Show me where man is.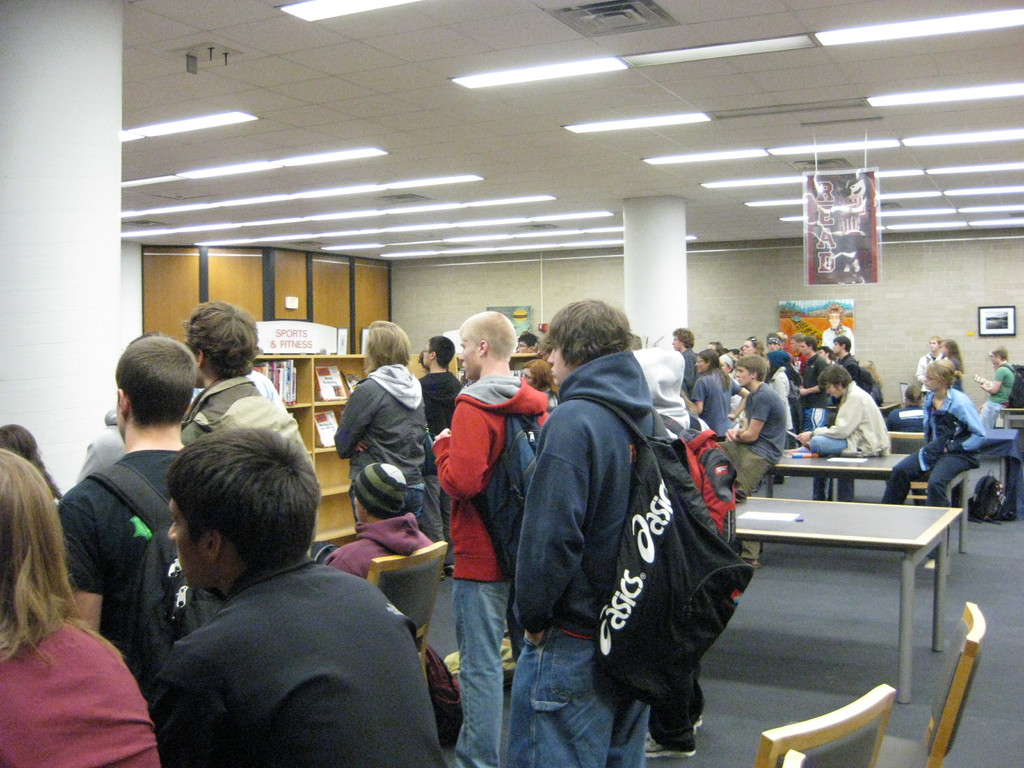
man is at [left=323, top=461, right=436, bottom=579].
